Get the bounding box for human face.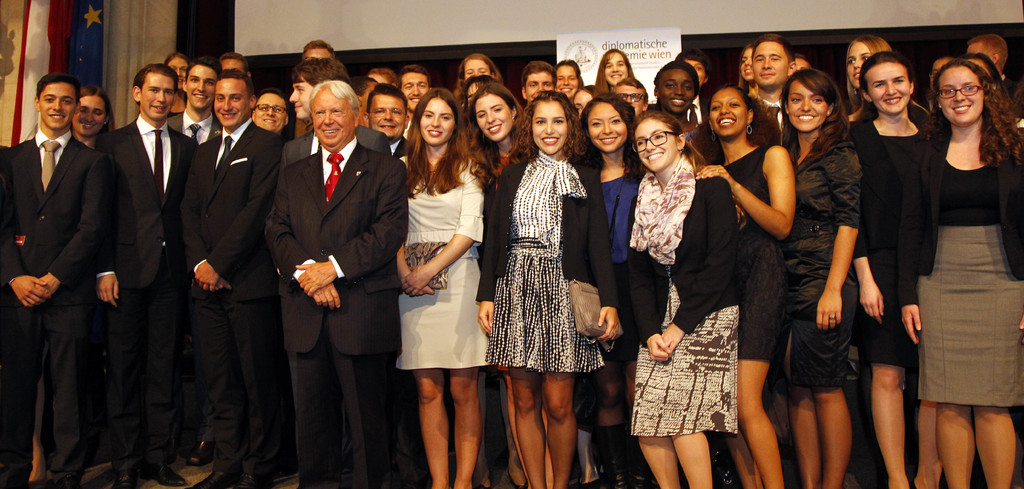
bbox(291, 75, 312, 118).
